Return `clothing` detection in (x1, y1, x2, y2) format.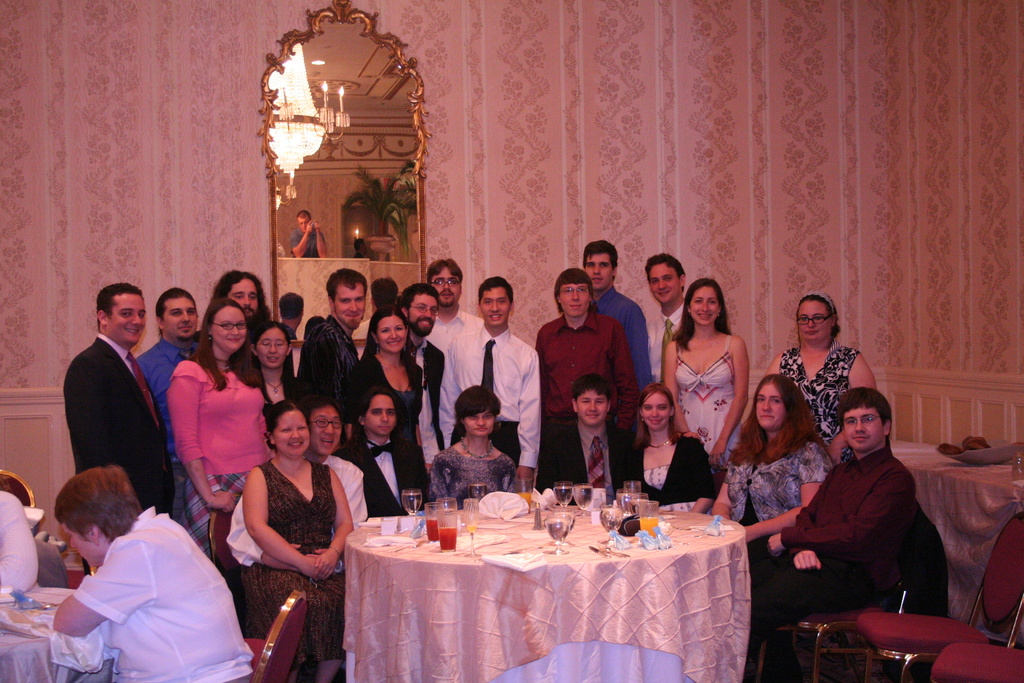
(222, 431, 376, 559).
